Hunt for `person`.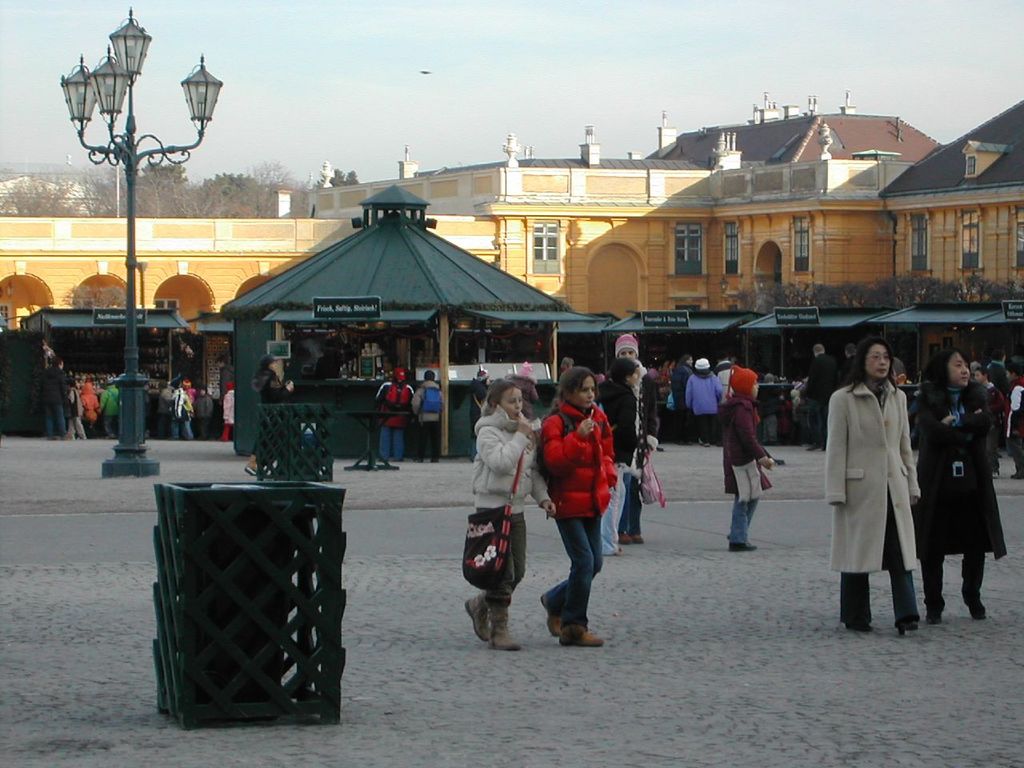
Hunted down at (x1=973, y1=369, x2=1006, y2=478).
